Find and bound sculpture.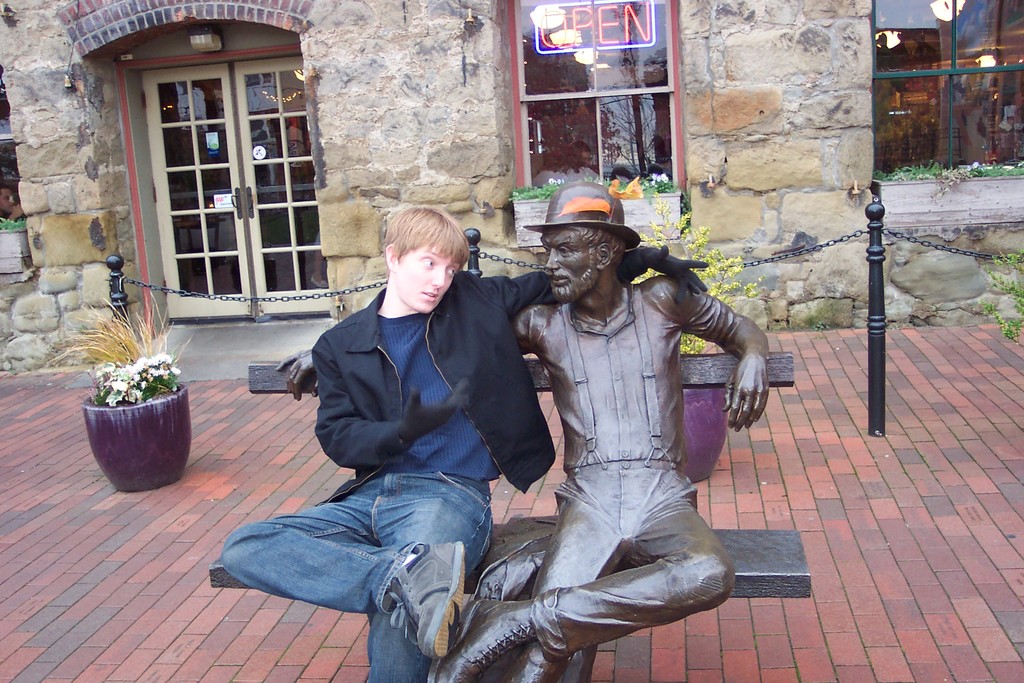
Bound: [x1=278, y1=179, x2=769, y2=682].
